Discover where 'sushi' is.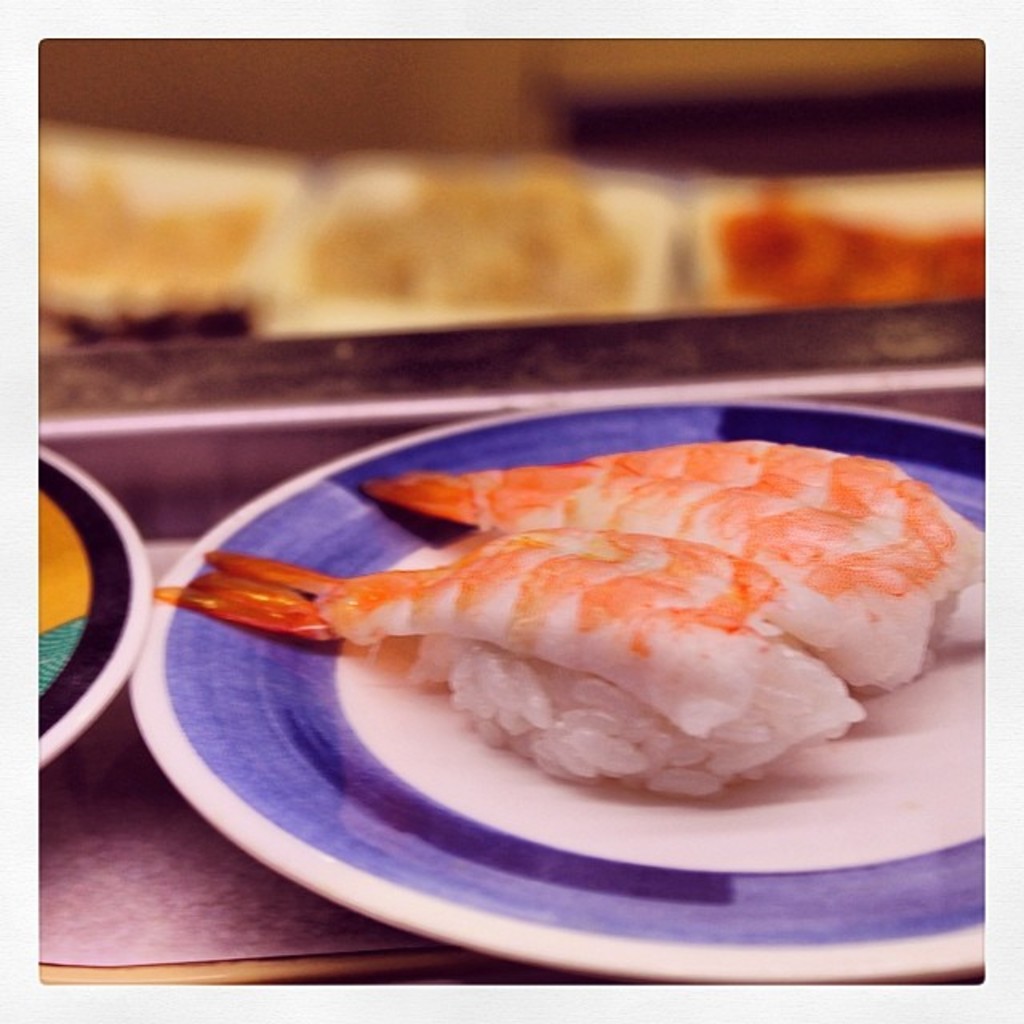
Discovered at [left=363, top=435, right=984, bottom=685].
